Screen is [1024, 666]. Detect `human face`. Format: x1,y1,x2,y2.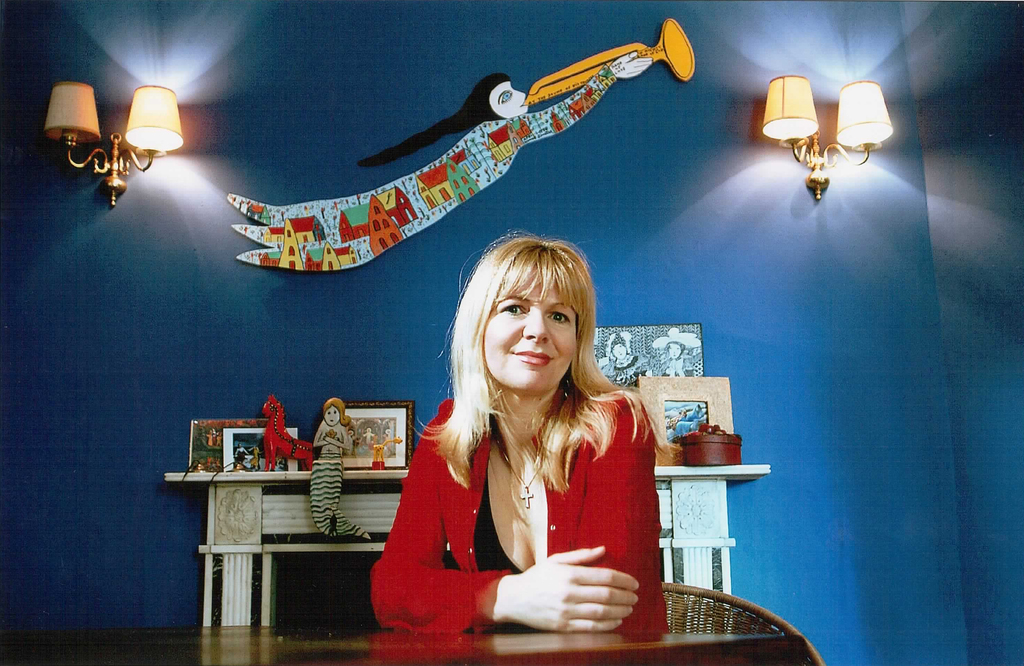
482,262,577,395.
